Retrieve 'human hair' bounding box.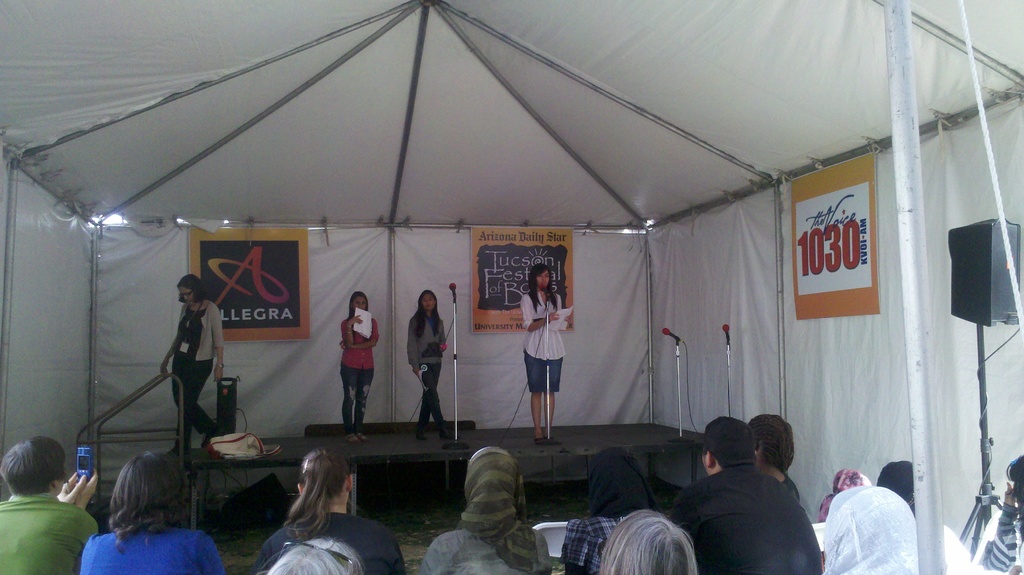
Bounding box: [749, 415, 797, 473].
